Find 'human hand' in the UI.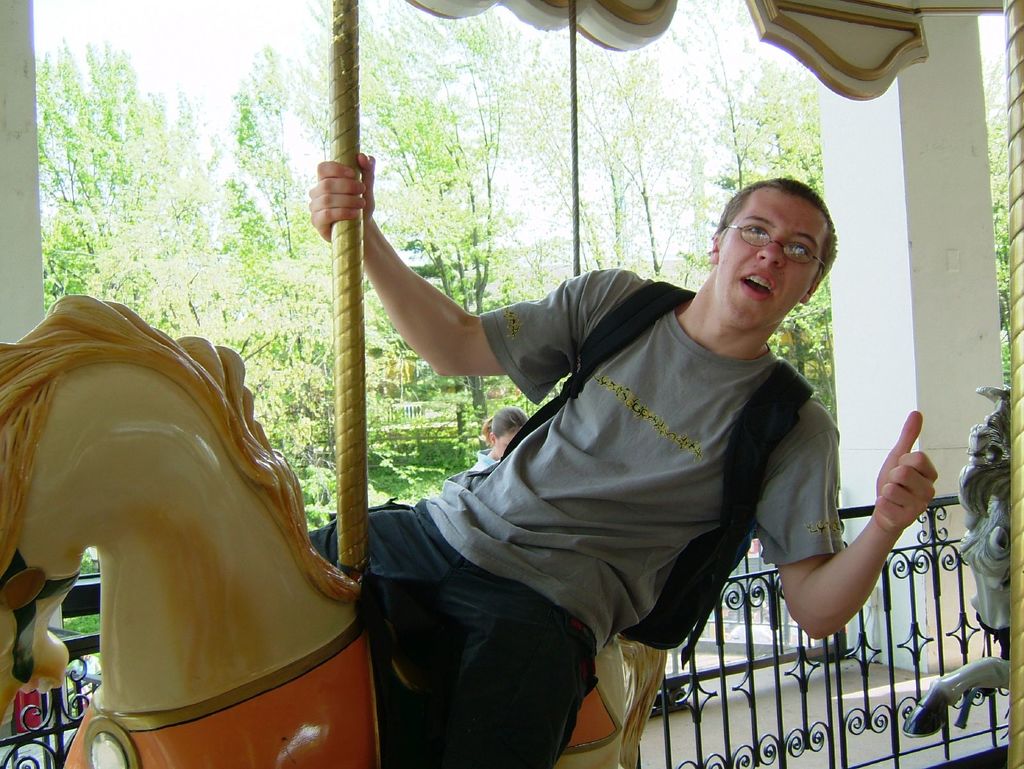
UI element at {"x1": 307, "y1": 152, "x2": 376, "y2": 242}.
